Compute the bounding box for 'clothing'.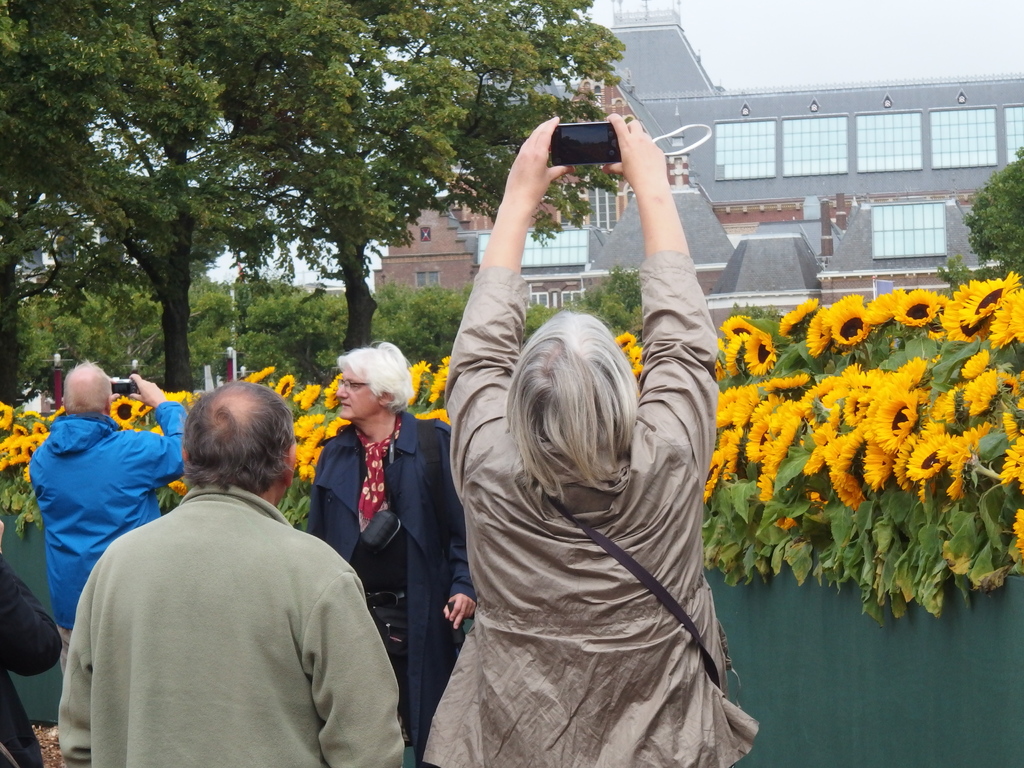
select_region(29, 394, 200, 671).
